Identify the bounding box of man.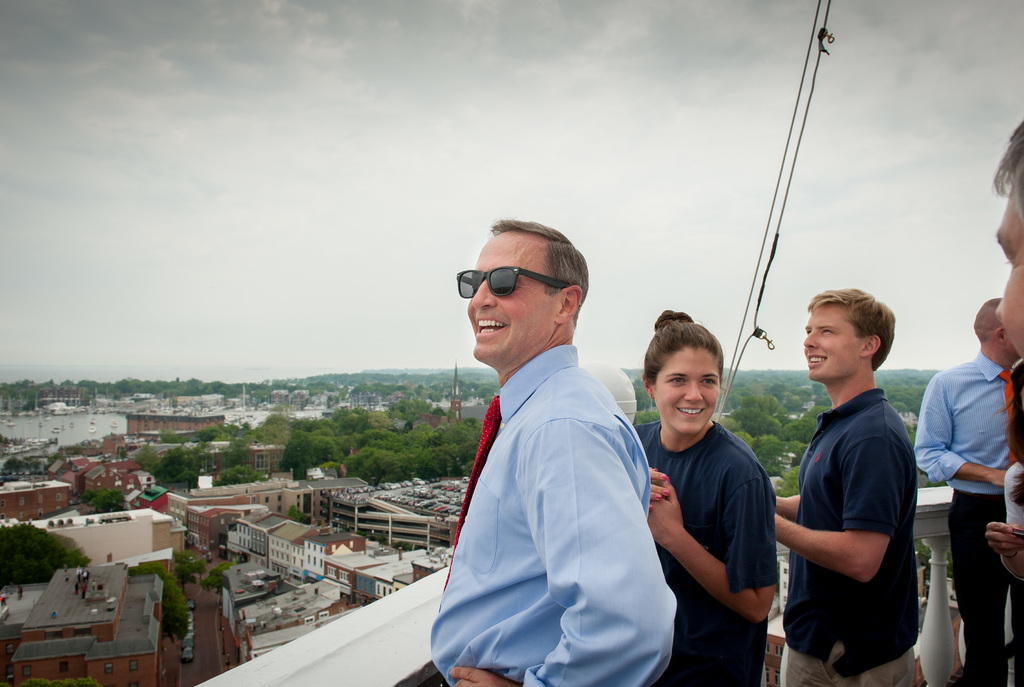
rect(913, 298, 1022, 686).
